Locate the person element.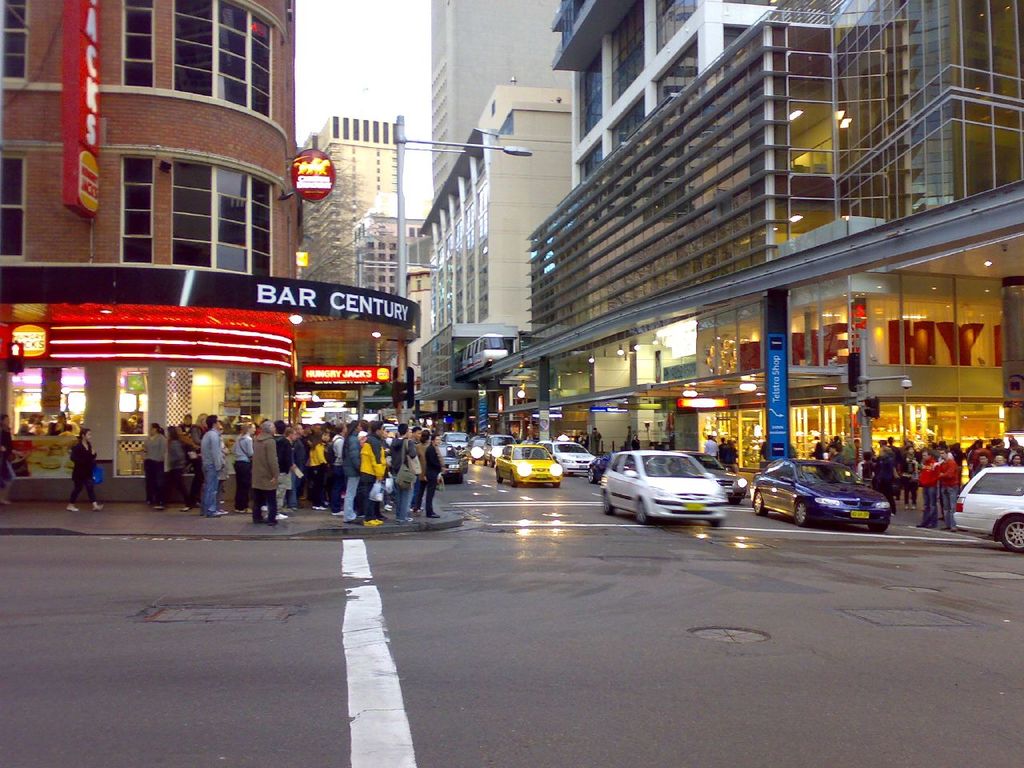
Element bbox: 61:426:109:506.
